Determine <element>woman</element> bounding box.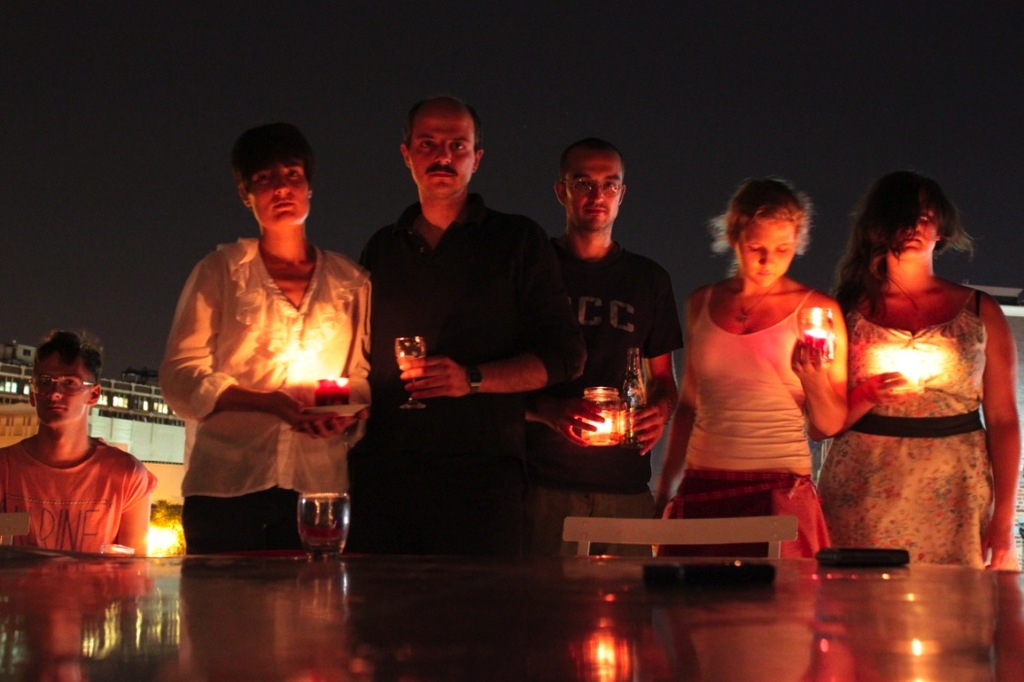
Determined: 814,173,1017,589.
